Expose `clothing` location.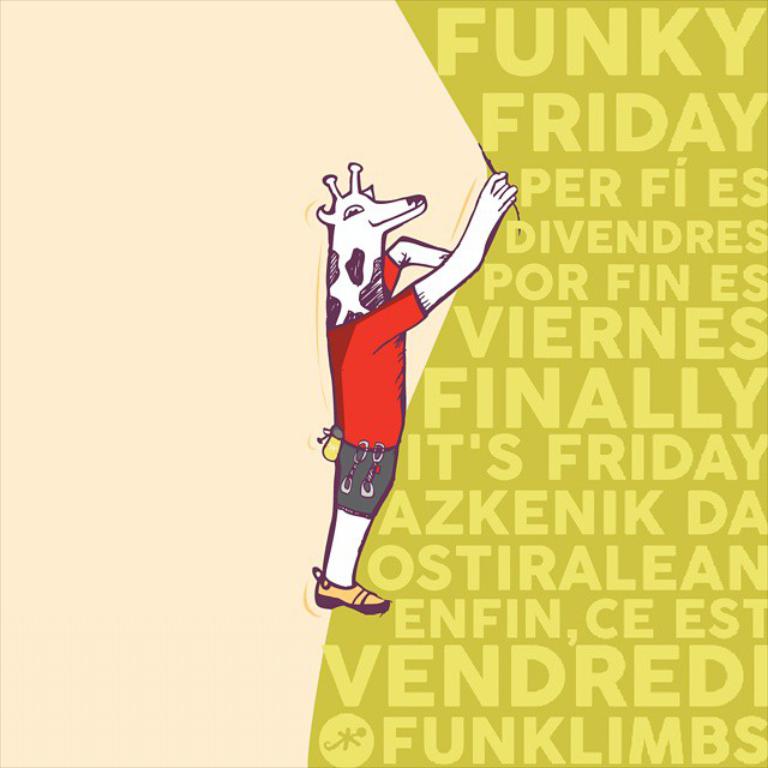
Exposed at 310, 168, 478, 575.
